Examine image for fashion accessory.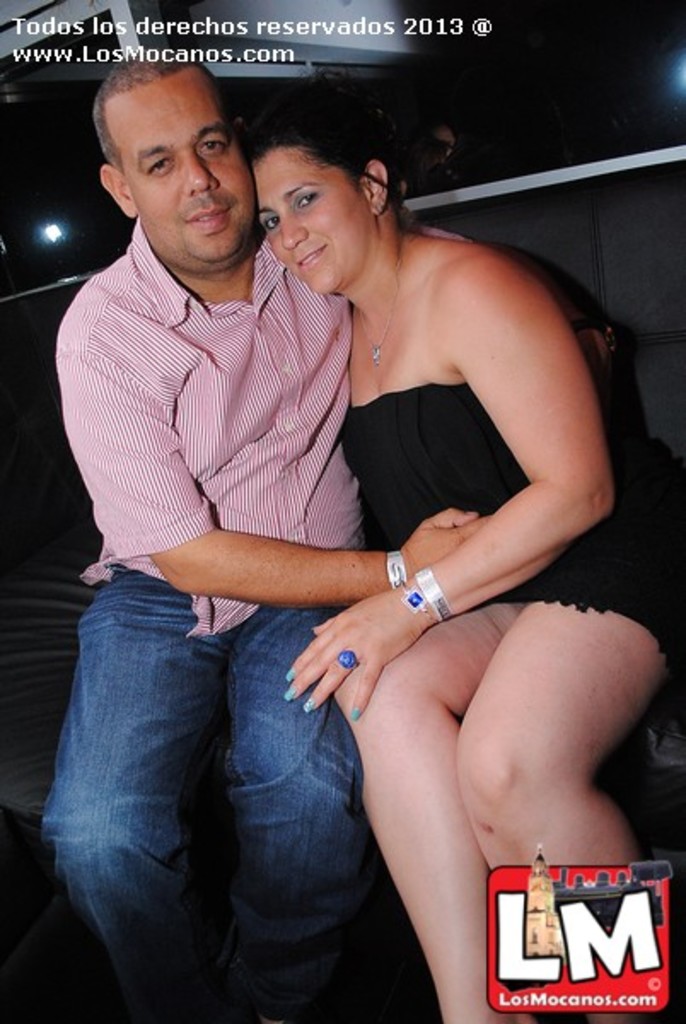
Examination result: (411,563,457,625).
